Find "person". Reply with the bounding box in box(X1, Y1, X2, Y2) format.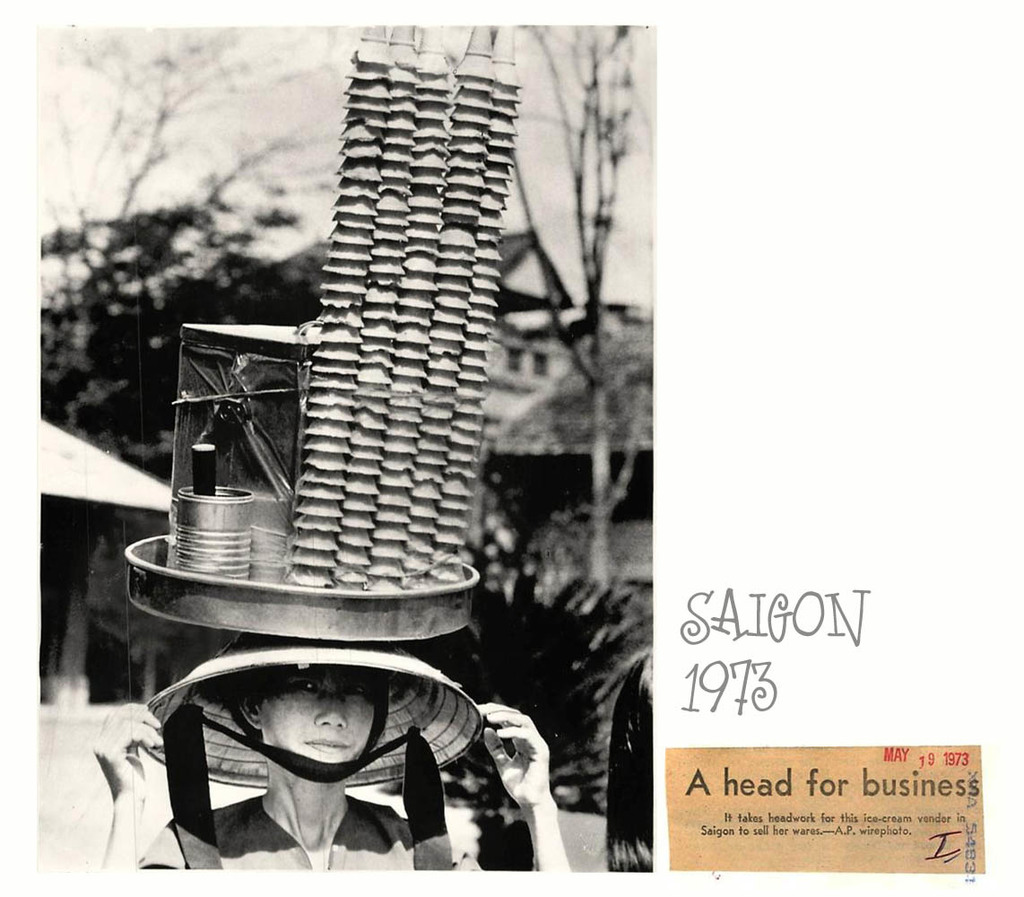
box(174, 620, 519, 882).
